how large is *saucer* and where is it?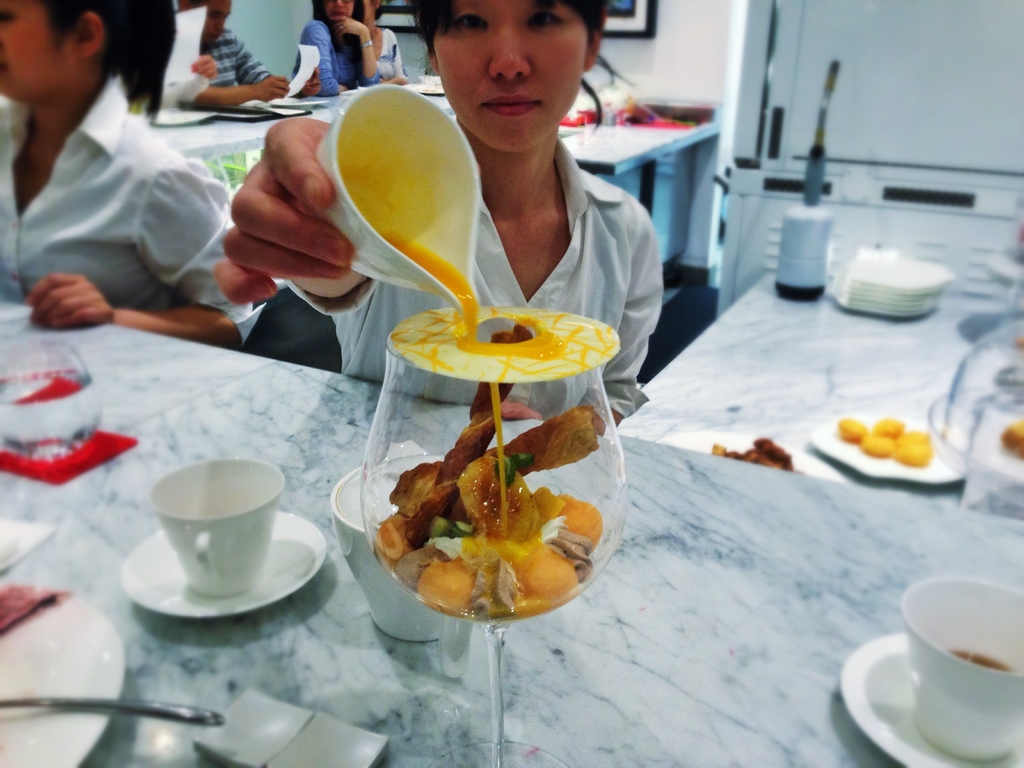
Bounding box: bbox(120, 507, 326, 621).
